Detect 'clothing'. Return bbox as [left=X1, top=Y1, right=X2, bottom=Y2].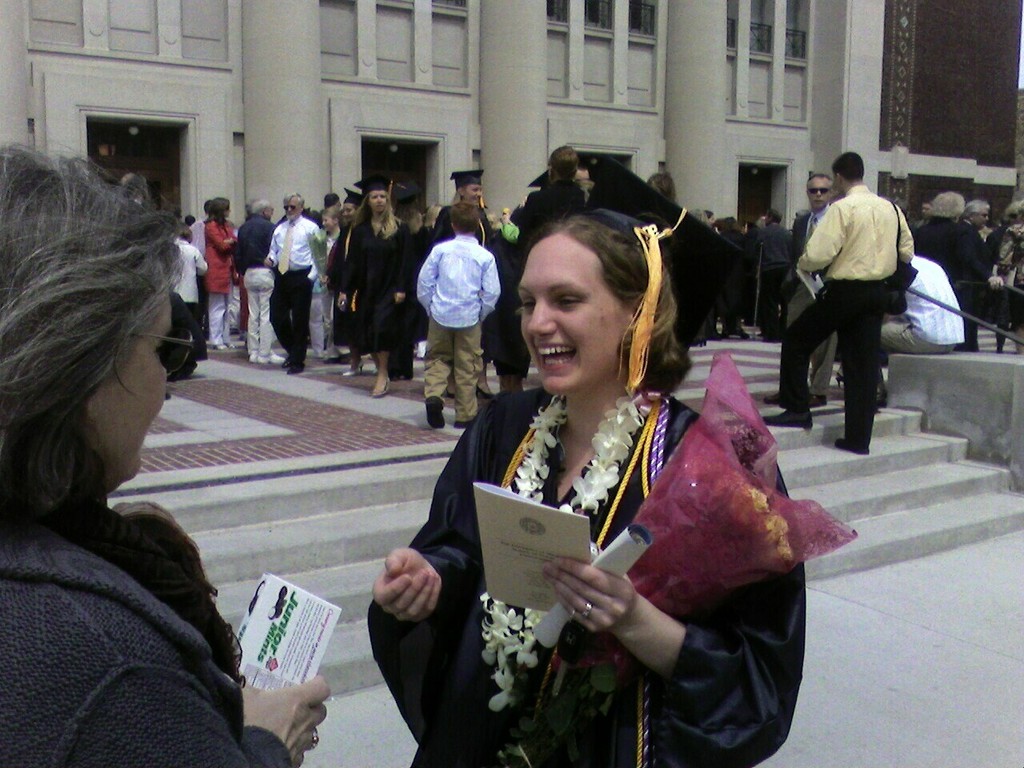
[left=994, top=220, right=1022, bottom=330].
